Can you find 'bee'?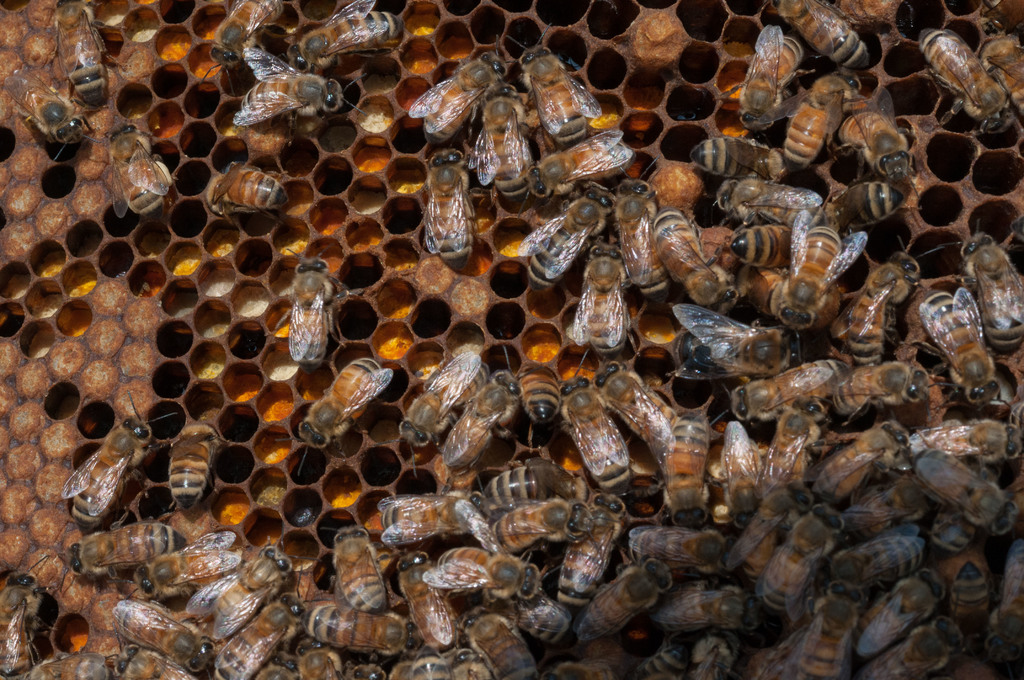
Yes, bounding box: bbox=[397, 555, 457, 650].
